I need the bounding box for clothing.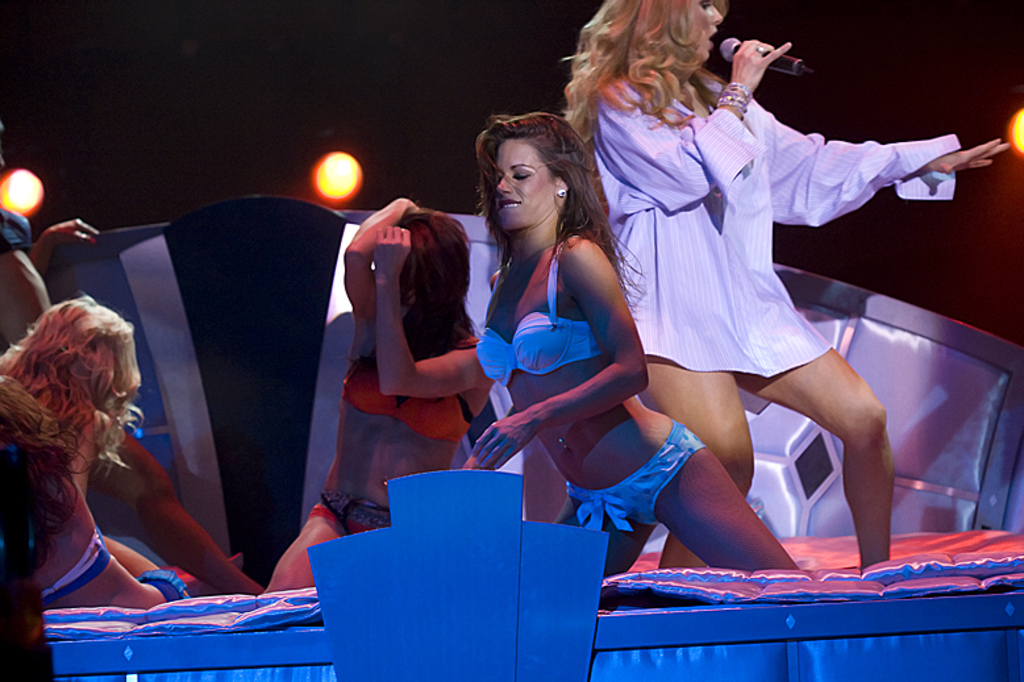
Here it is: bbox(482, 244, 604, 387).
